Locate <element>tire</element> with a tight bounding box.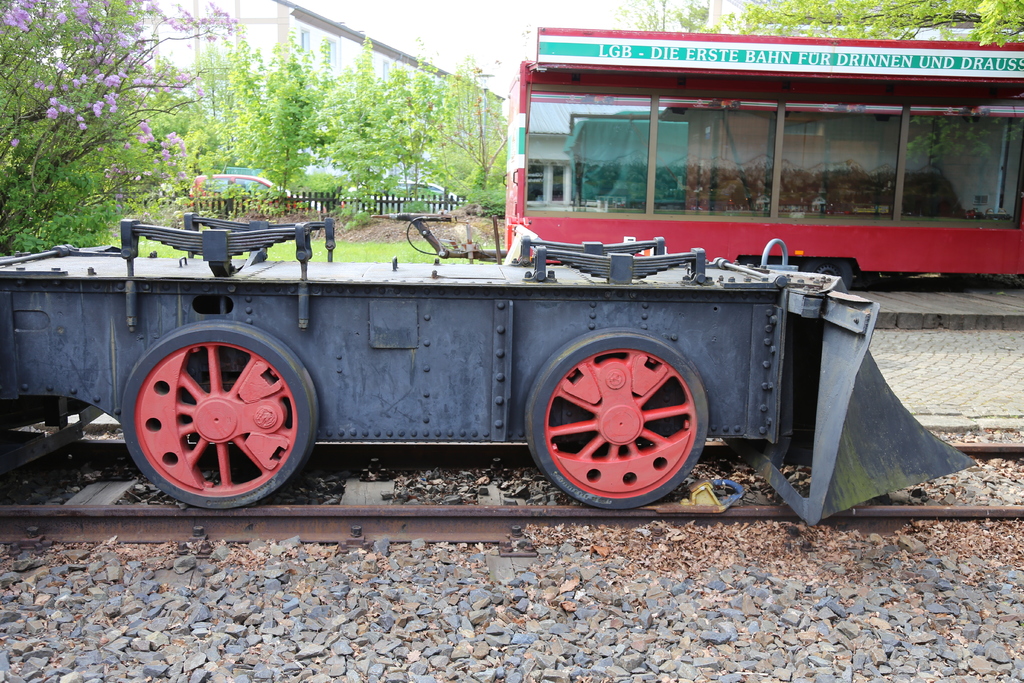
BBox(806, 260, 844, 281).
